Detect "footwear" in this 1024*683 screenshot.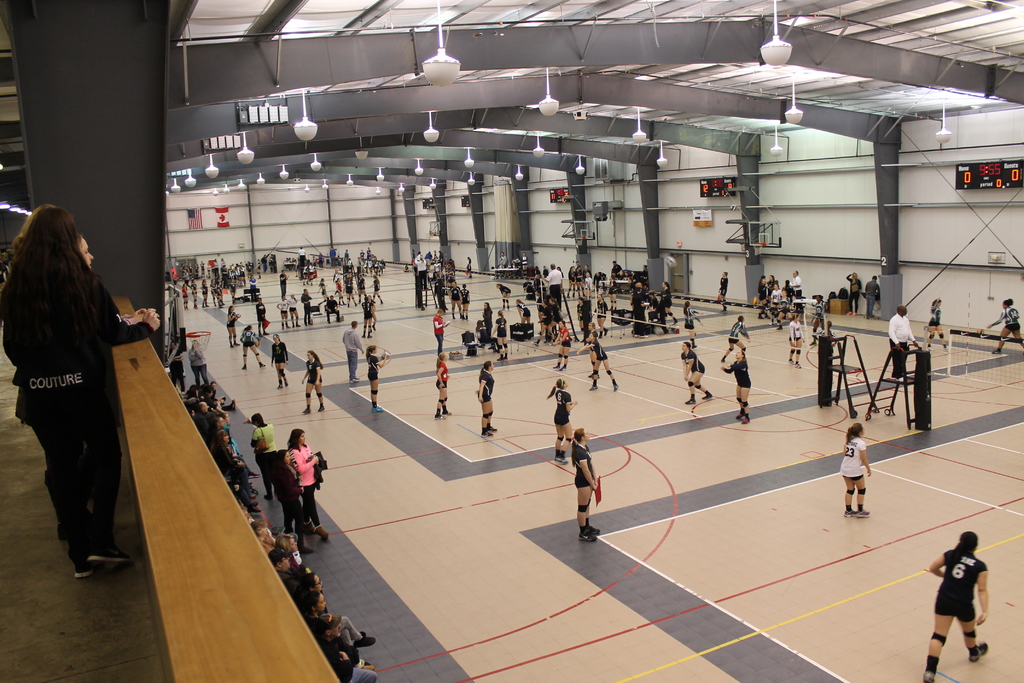
Detection: bbox(843, 502, 859, 516).
